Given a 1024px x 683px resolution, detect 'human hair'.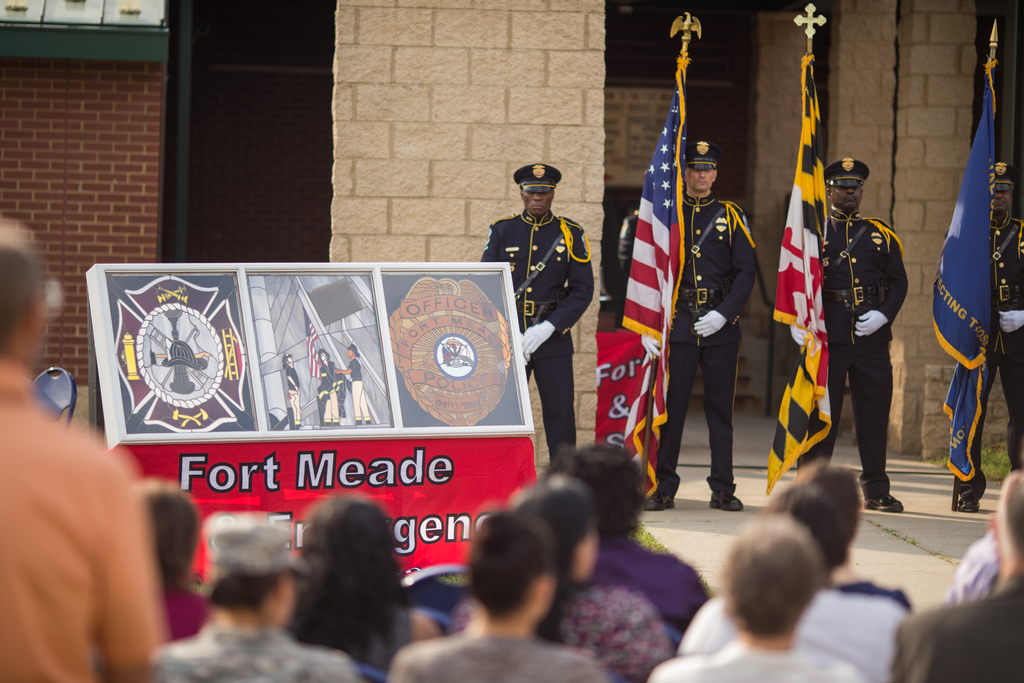
x1=0, y1=229, x2=42, y2=350.
